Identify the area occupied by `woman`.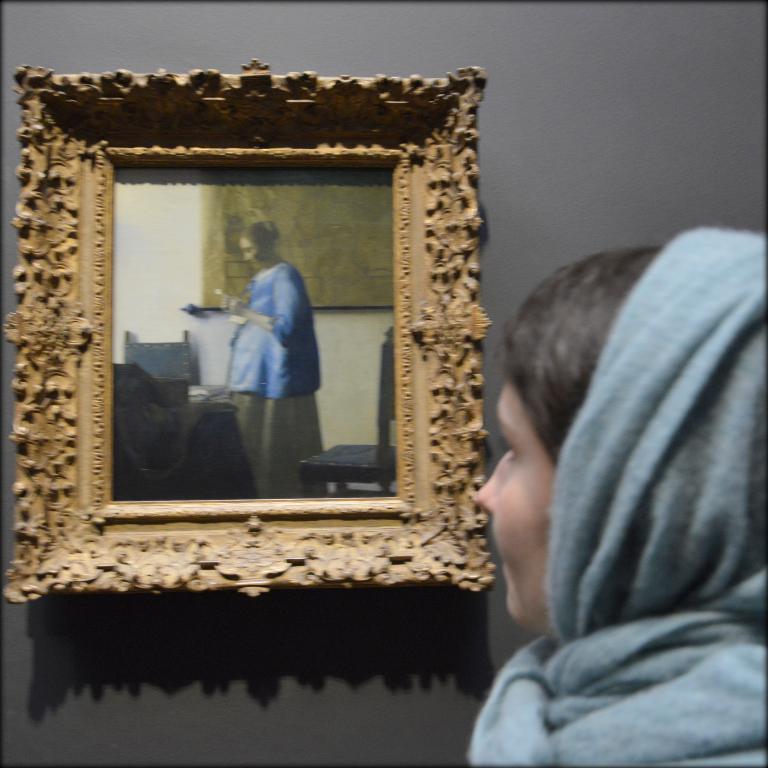
Area: select_region(452, 213, 767, 767).
